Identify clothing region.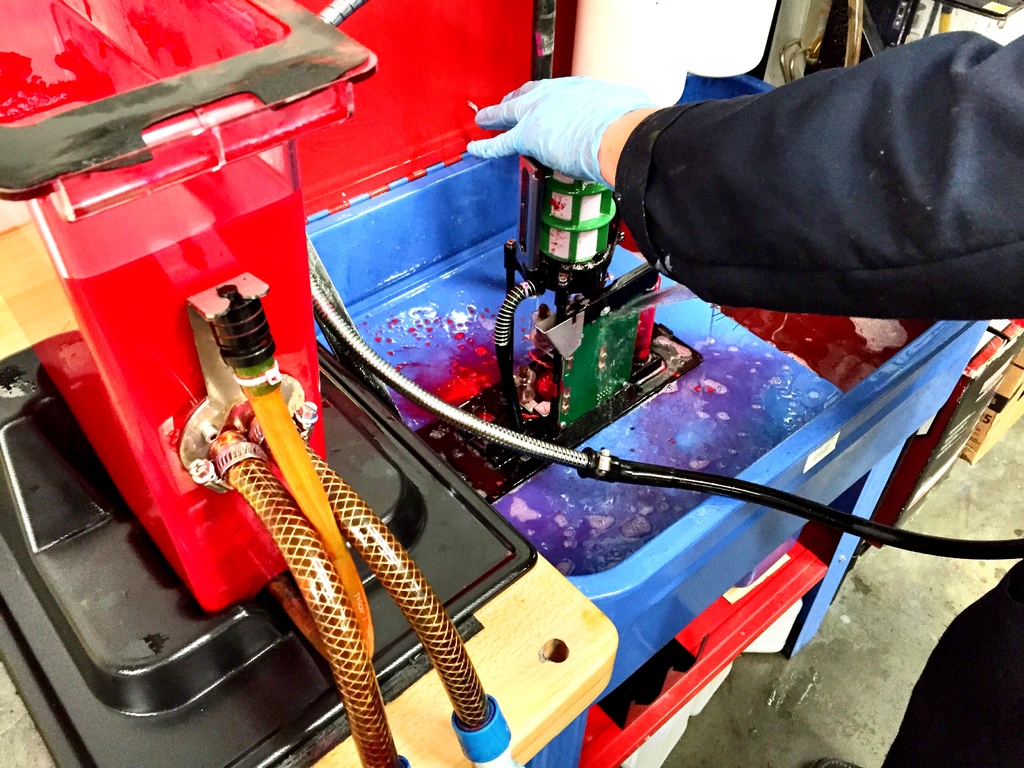
Region: rect(595, 20, 1018, 339).
